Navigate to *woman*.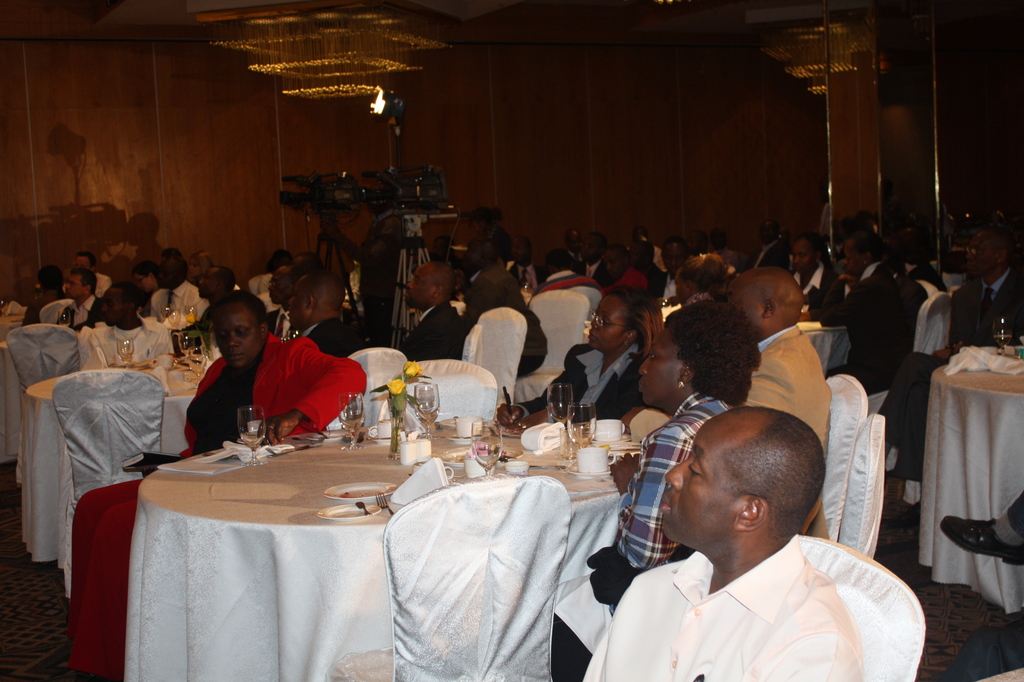
Navigation target: 125/259/163/296.
